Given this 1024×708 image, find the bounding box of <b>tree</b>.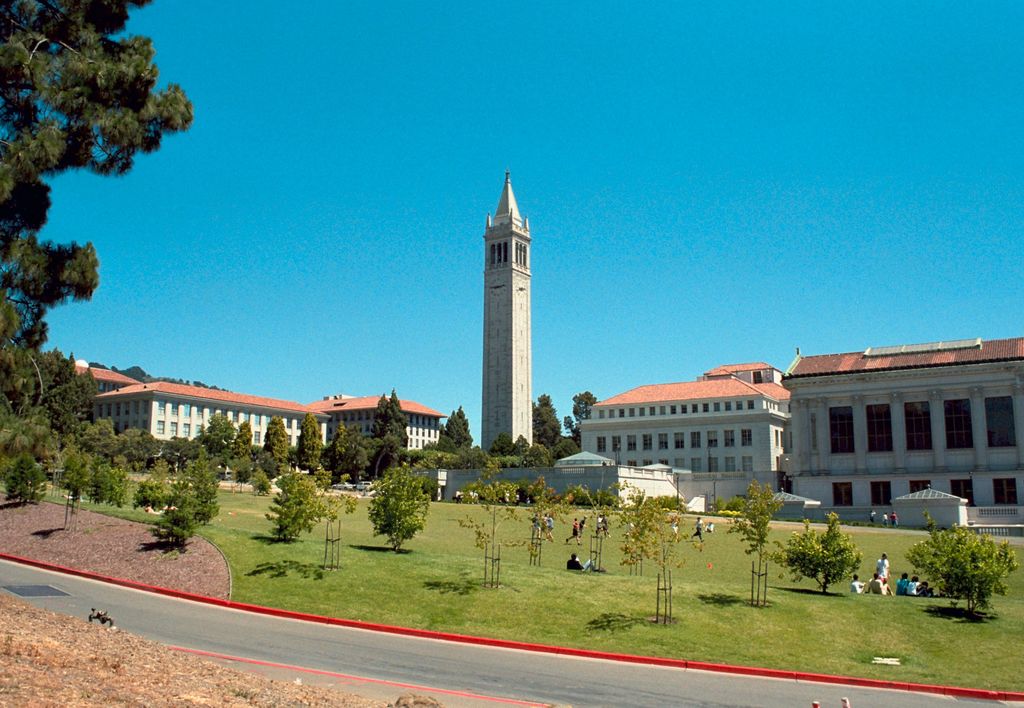
bbox(262, 415, 291, 471).
